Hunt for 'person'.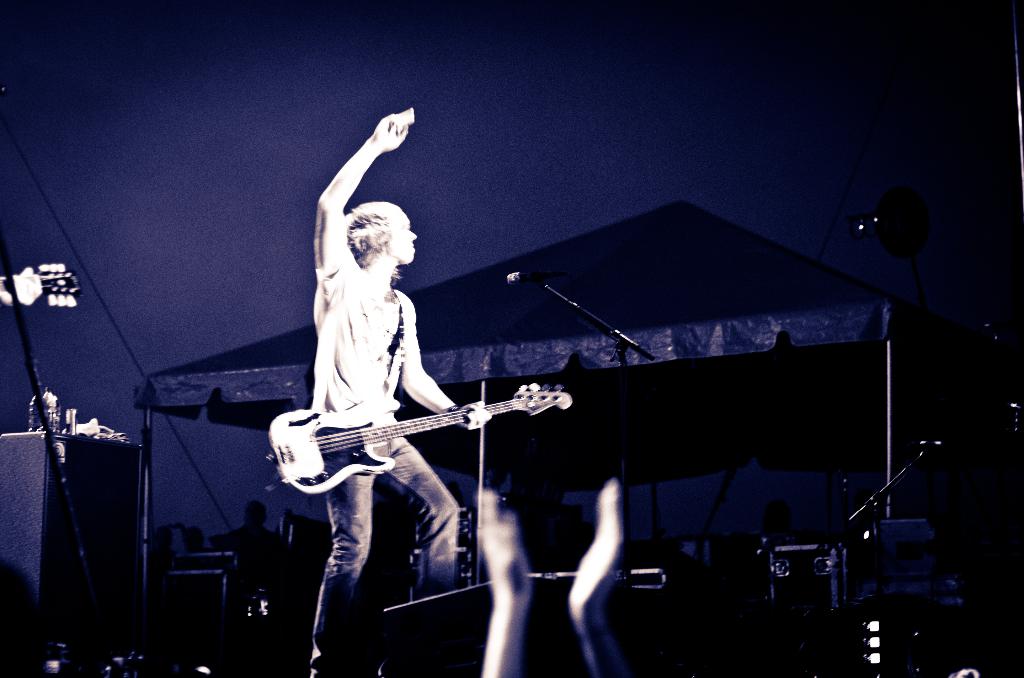
Hunted down at (309, 105, 492, 677).
